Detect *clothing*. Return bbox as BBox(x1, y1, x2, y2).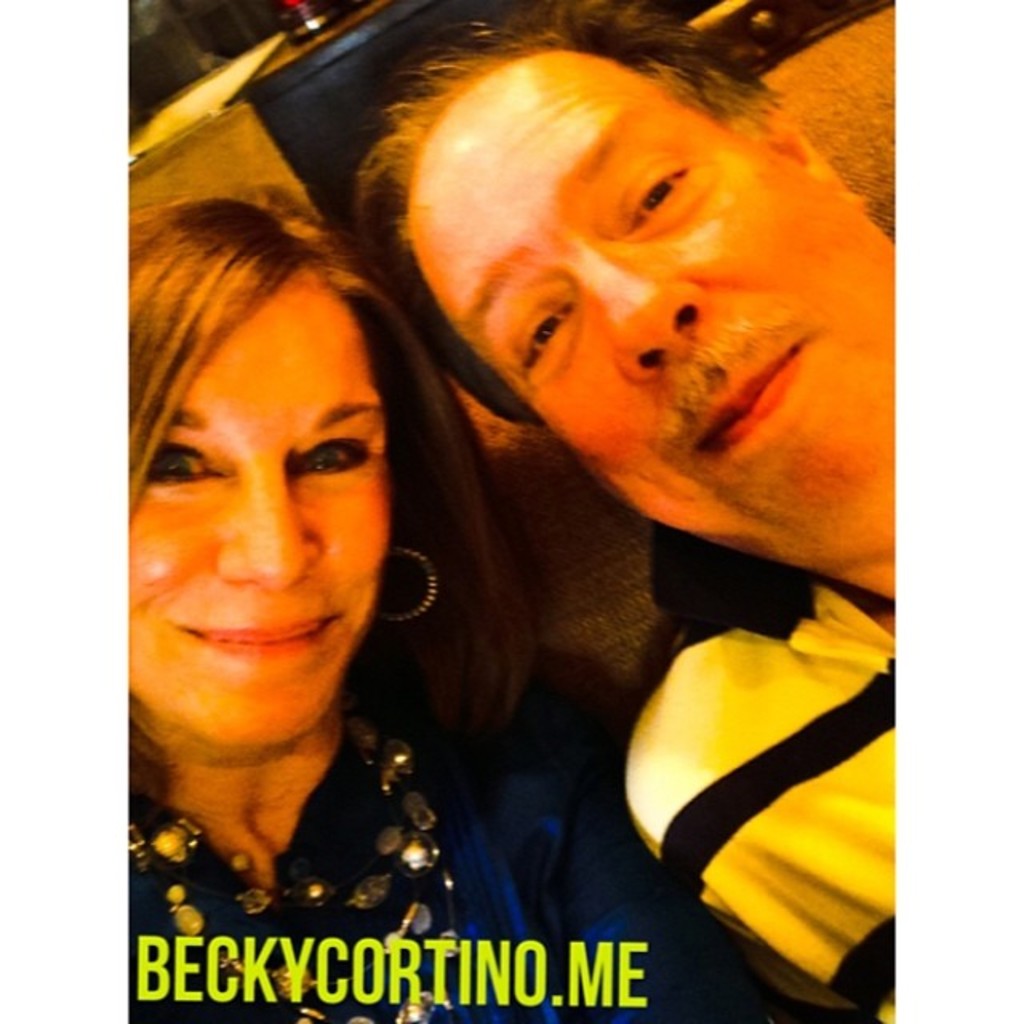
BBox(610, 574, 896, 1022).
